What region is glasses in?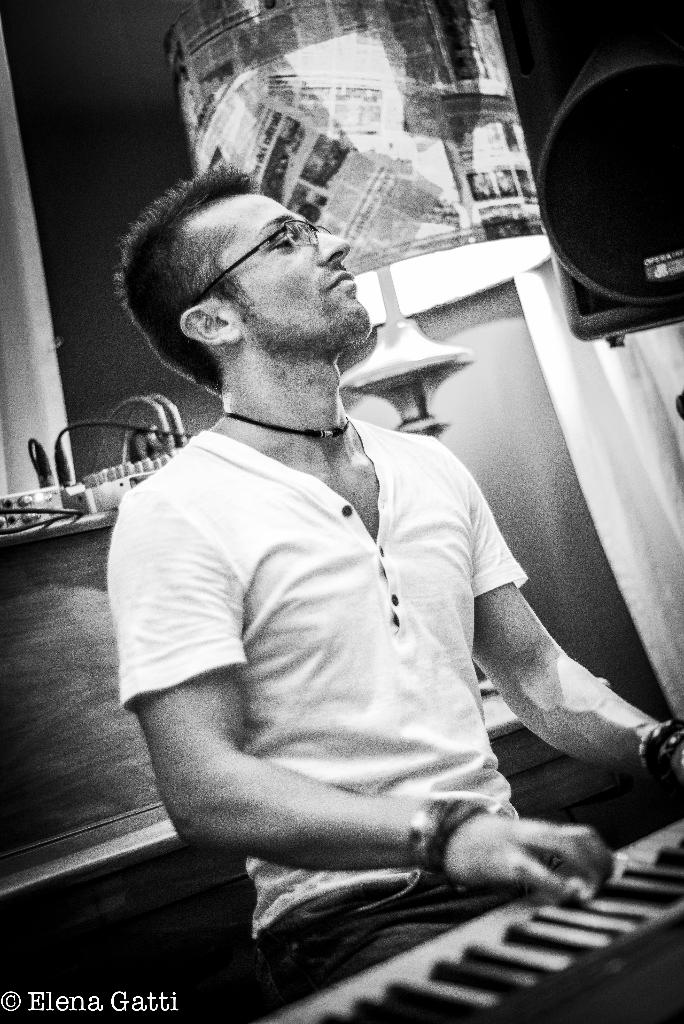
crop(181, 214, 340, 312).
